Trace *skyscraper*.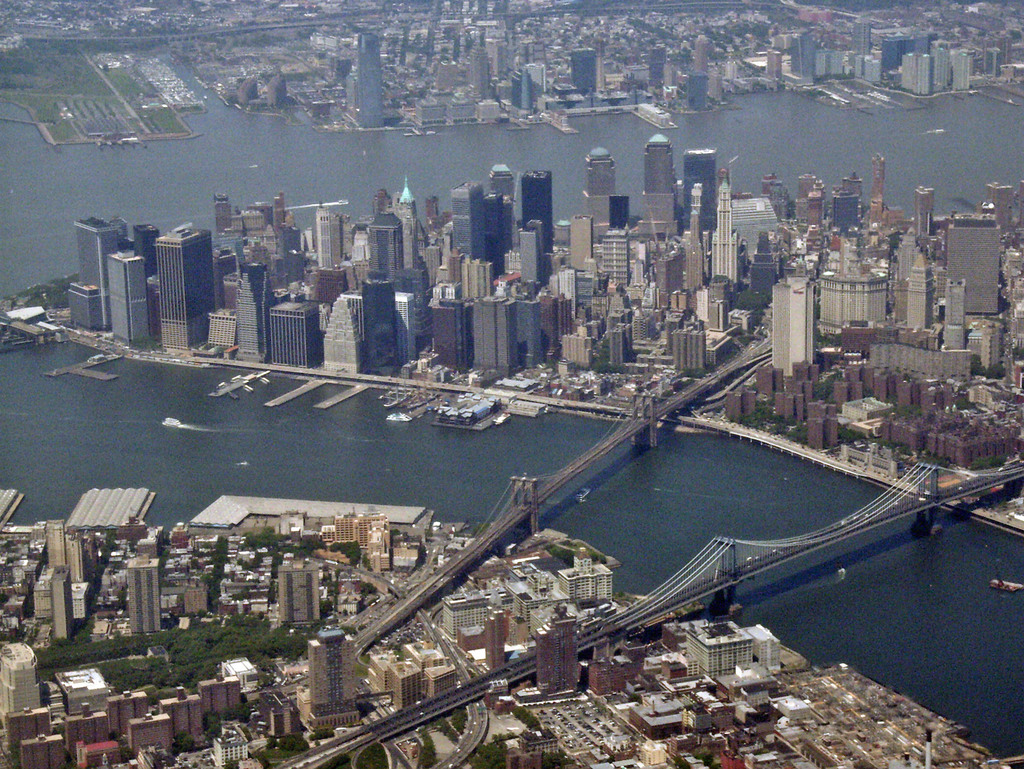
Traced to 493:270:525:294.
